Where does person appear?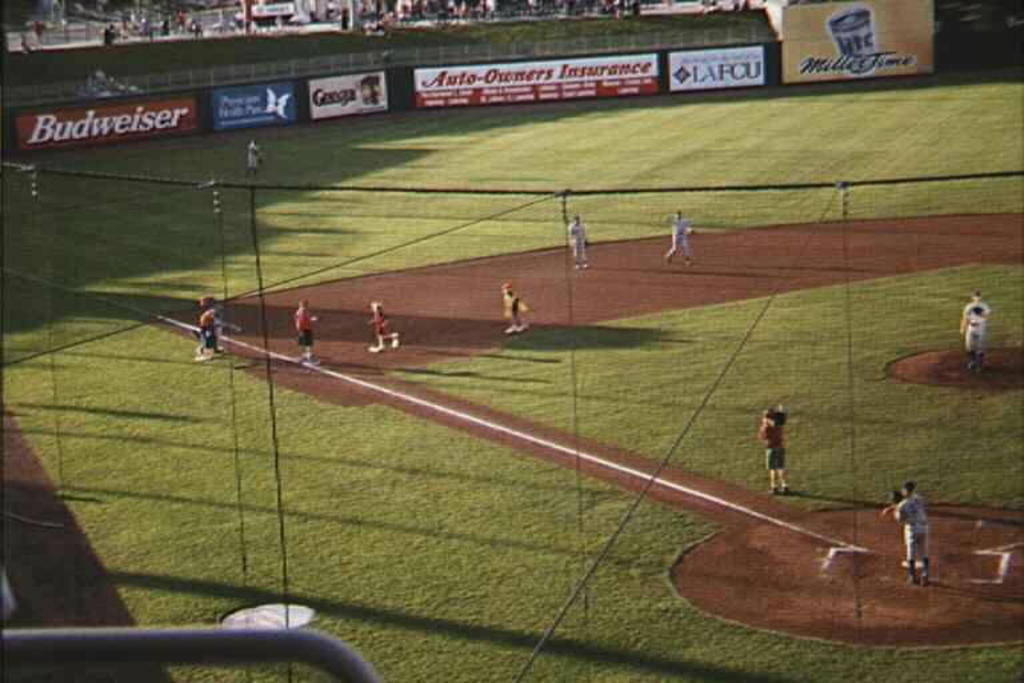
Appears at {"x1": 500, "y1": 285, "x2": 525, "y2": 337}.
